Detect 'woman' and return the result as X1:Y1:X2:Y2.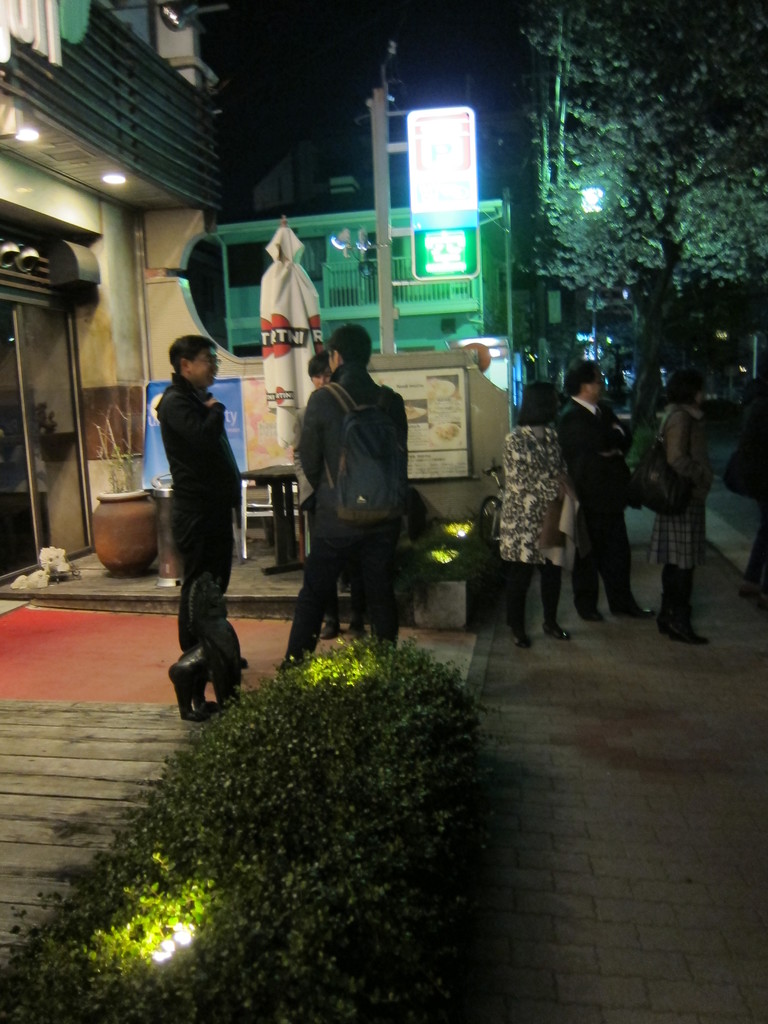
493:381:575:651.
